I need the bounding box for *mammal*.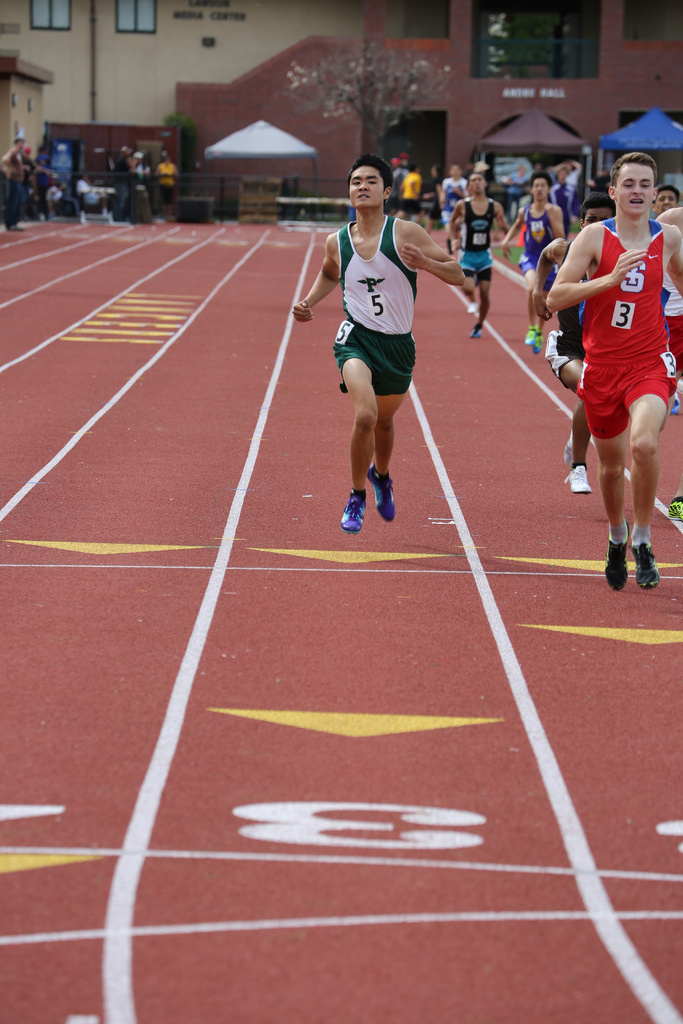
Here it is: (584, 166, 614, 192).
